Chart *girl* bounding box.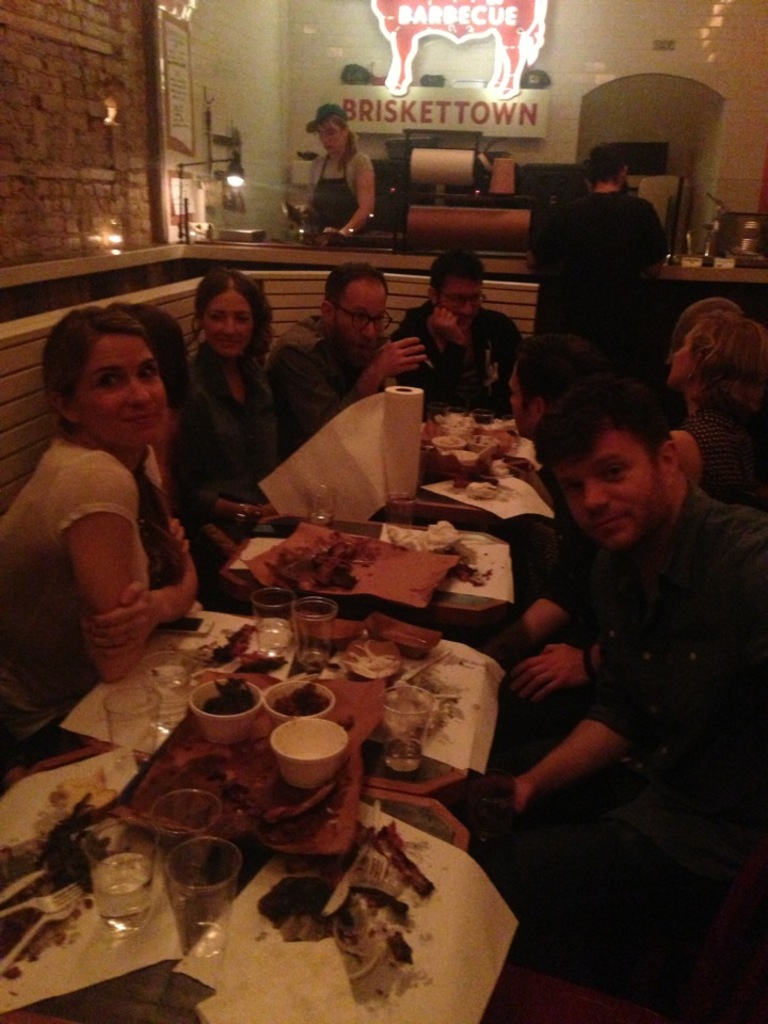
Charted: 2, 336, 189, 674.
